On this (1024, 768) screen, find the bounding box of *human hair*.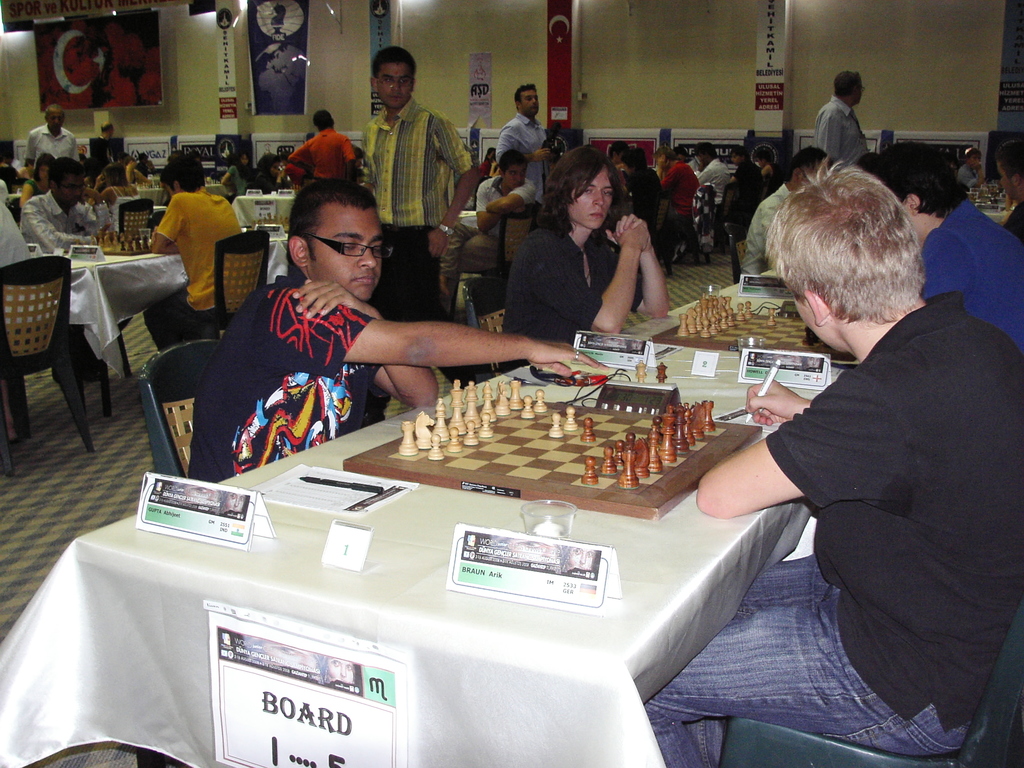
Bounding box: l=45, t=103, r=65, b=122.
